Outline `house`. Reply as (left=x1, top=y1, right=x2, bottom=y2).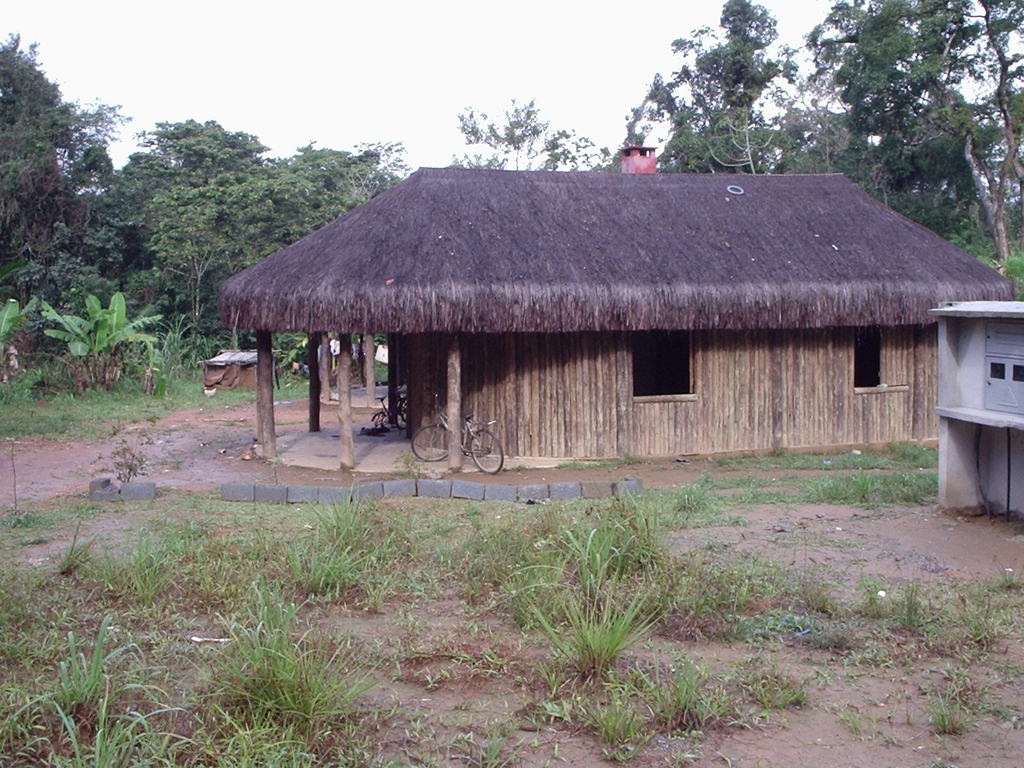
(left=940, top=289, right=1023, bottom=531).
